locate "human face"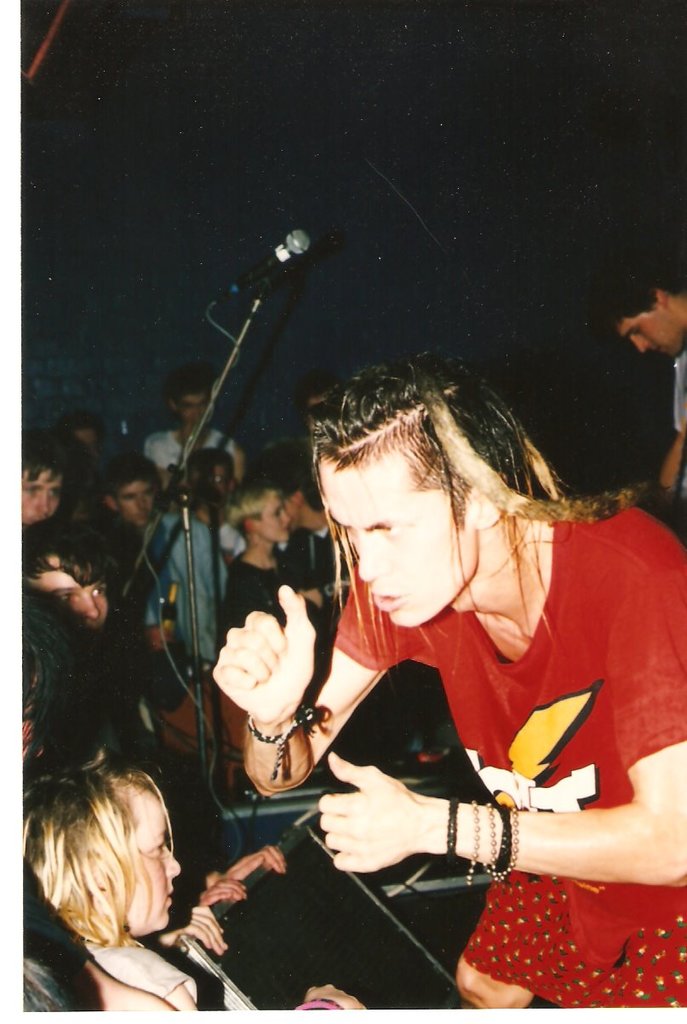
(left=7, top=448, right=65, bottom=515)
